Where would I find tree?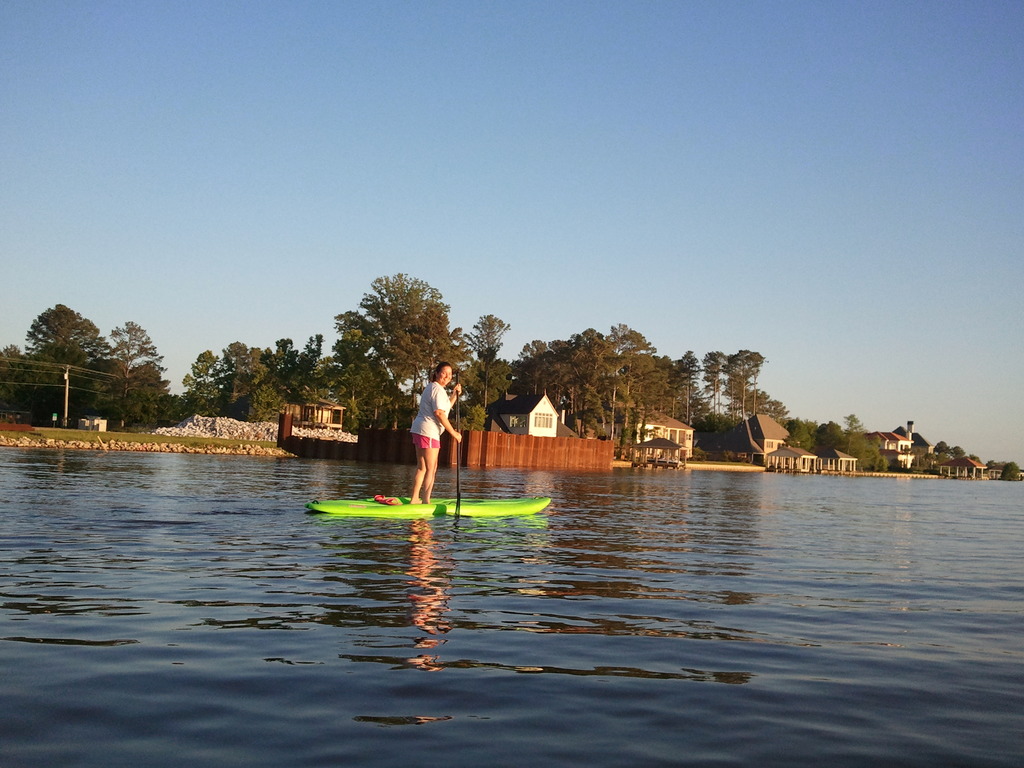
At {"x1": 508, "y1": 331, "x2": 577, "y2": 430}.
